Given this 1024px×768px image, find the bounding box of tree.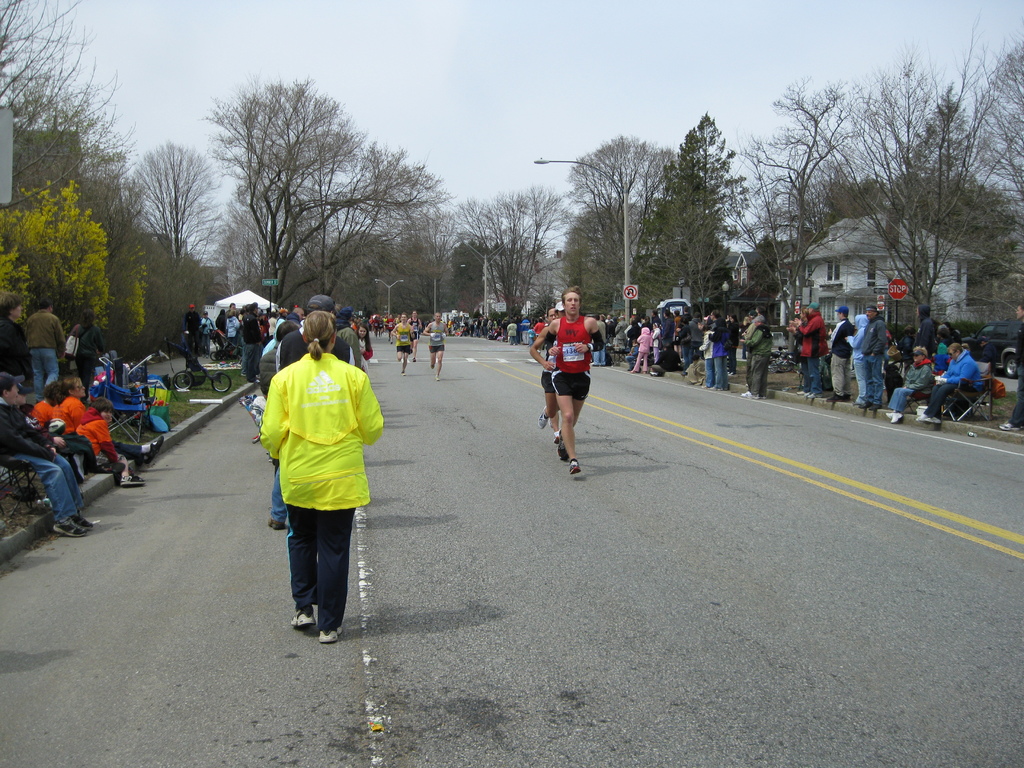
bbox(756, 3, 1023, 332).
